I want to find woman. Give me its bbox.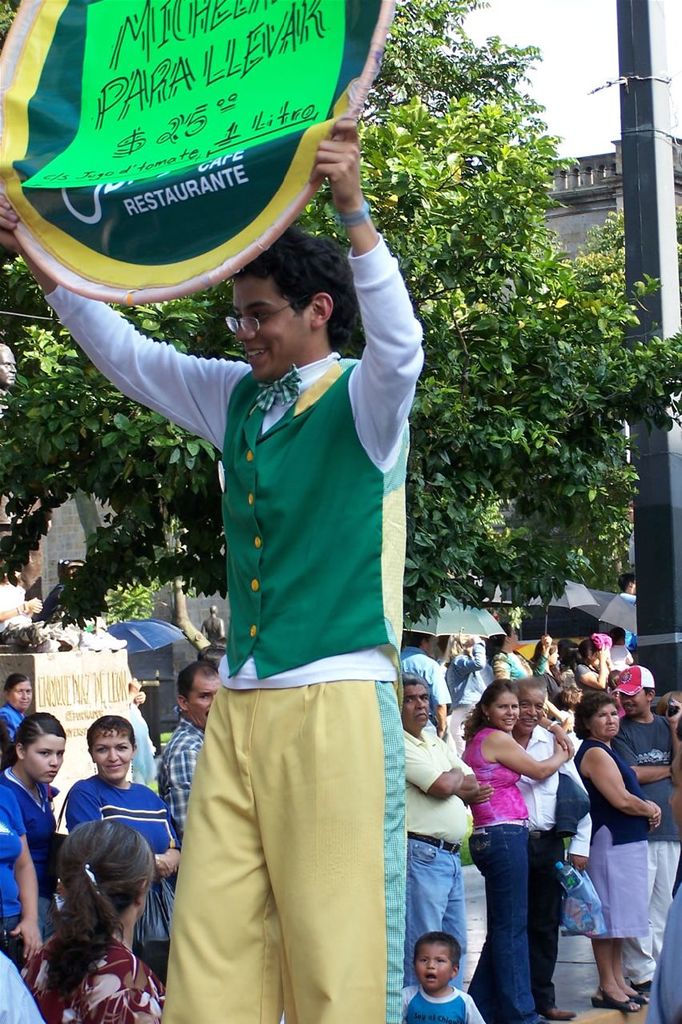
[438, 629, 485, 754].
